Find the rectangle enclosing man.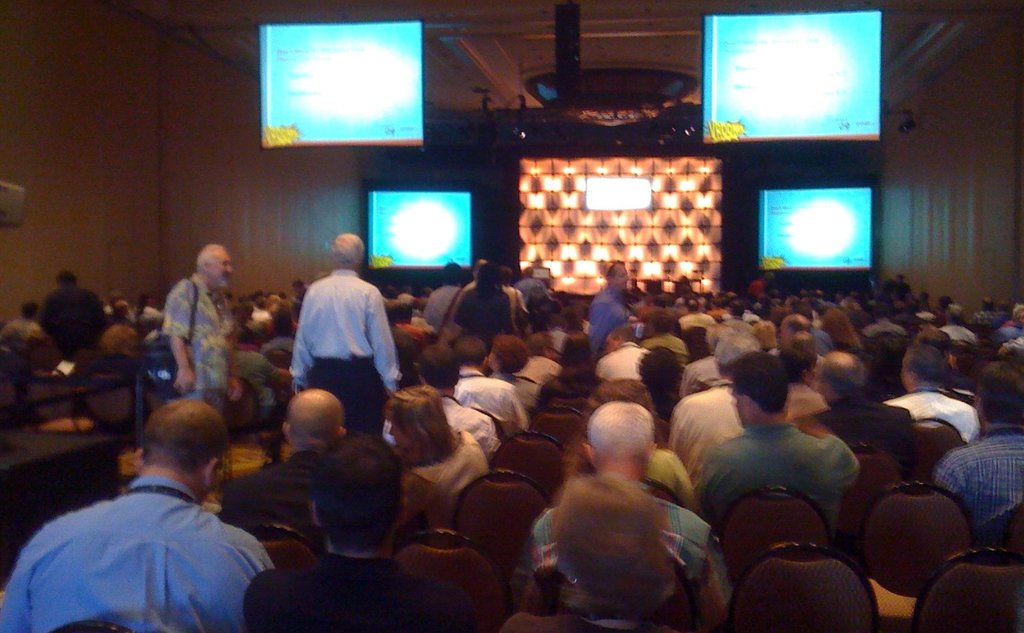
[x1=215, y1=379, x2=351, y2=557].
